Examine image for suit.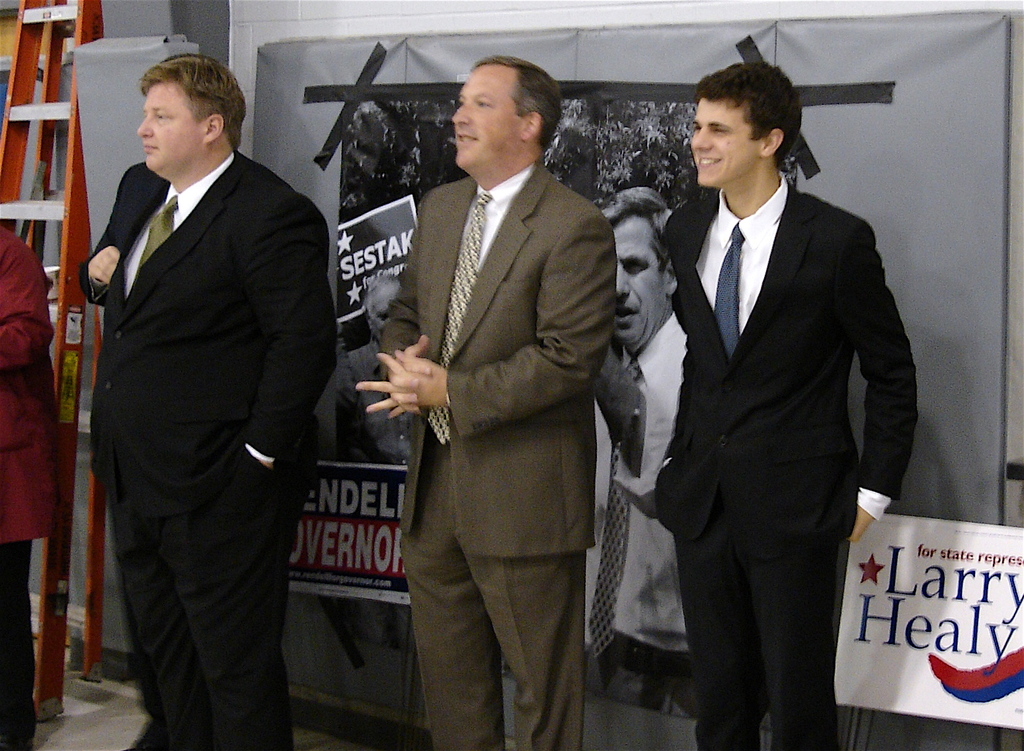
Examination result: pyautogui.locateOnScreen(77, 162, 297, 308).
